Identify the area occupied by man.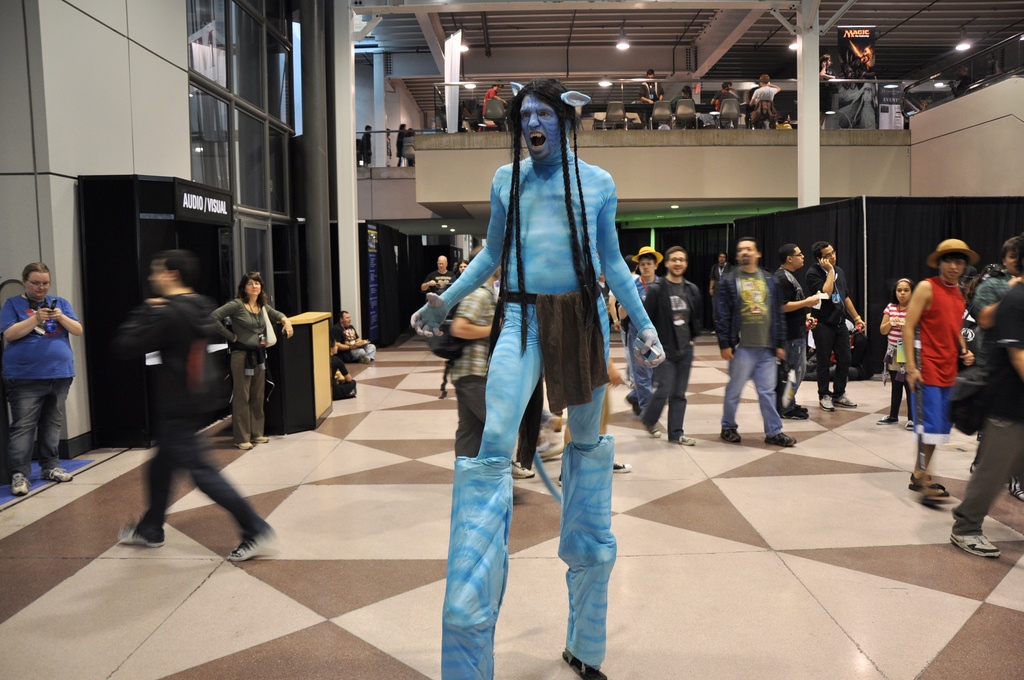
Area: l=796, t=239, r=870, b=412.
